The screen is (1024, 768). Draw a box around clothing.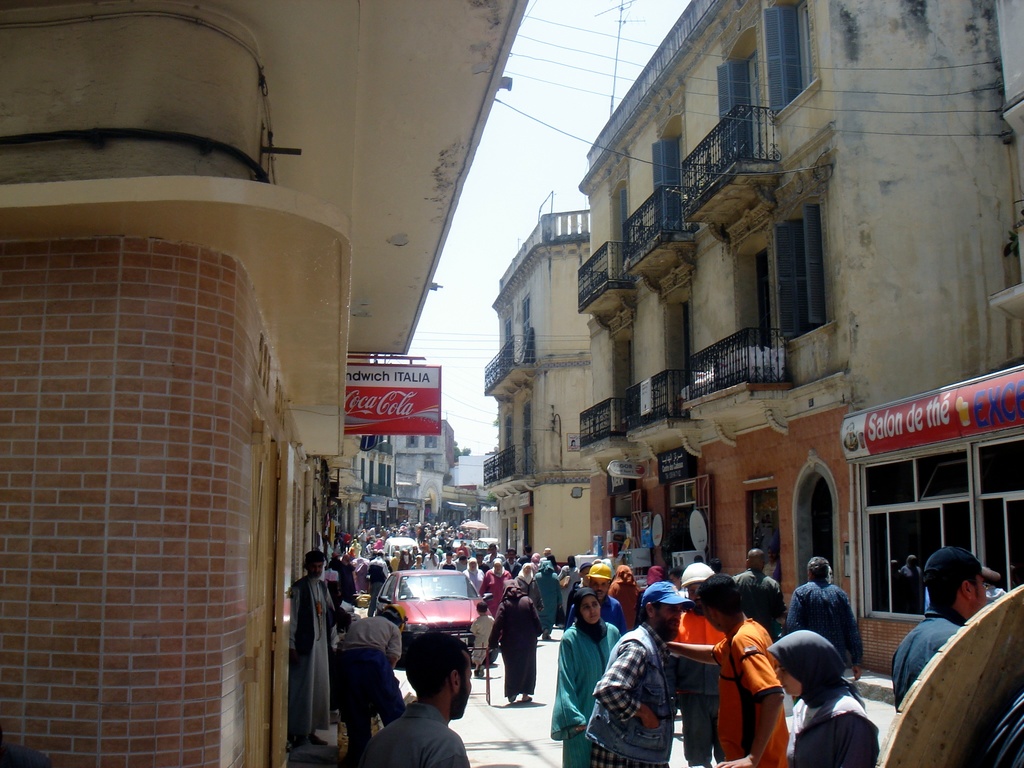
locate(528, 564, 564, 627).
